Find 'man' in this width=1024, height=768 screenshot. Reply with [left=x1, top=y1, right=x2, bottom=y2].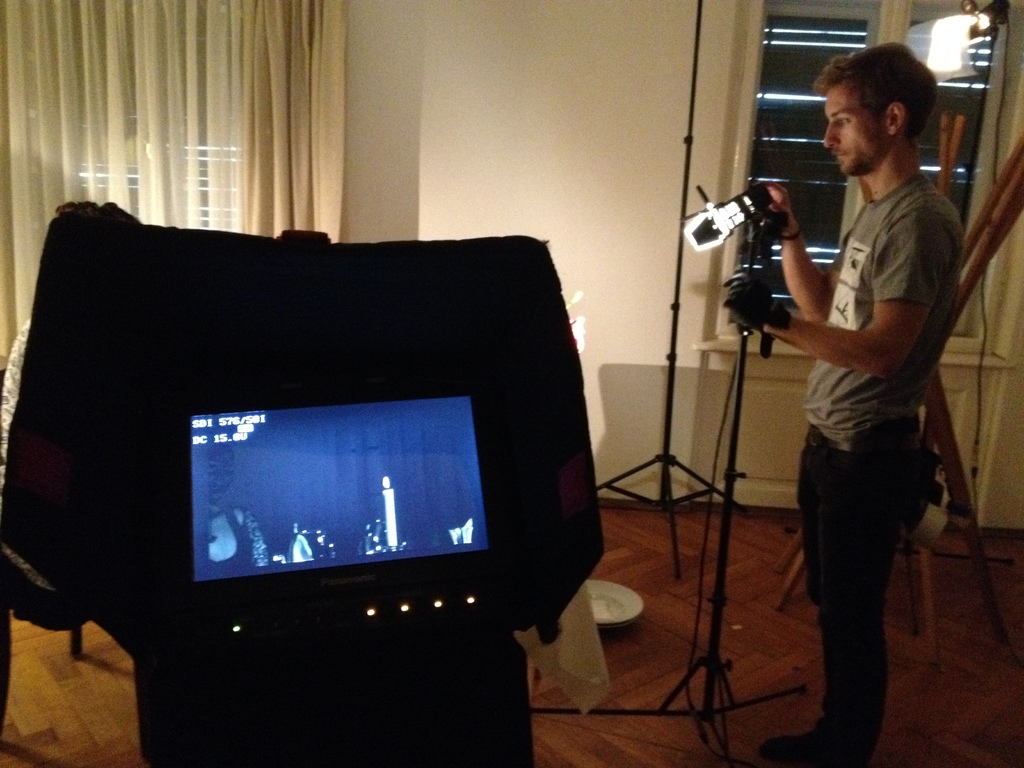
[left=739, top=22, right=968, bottom=767].
